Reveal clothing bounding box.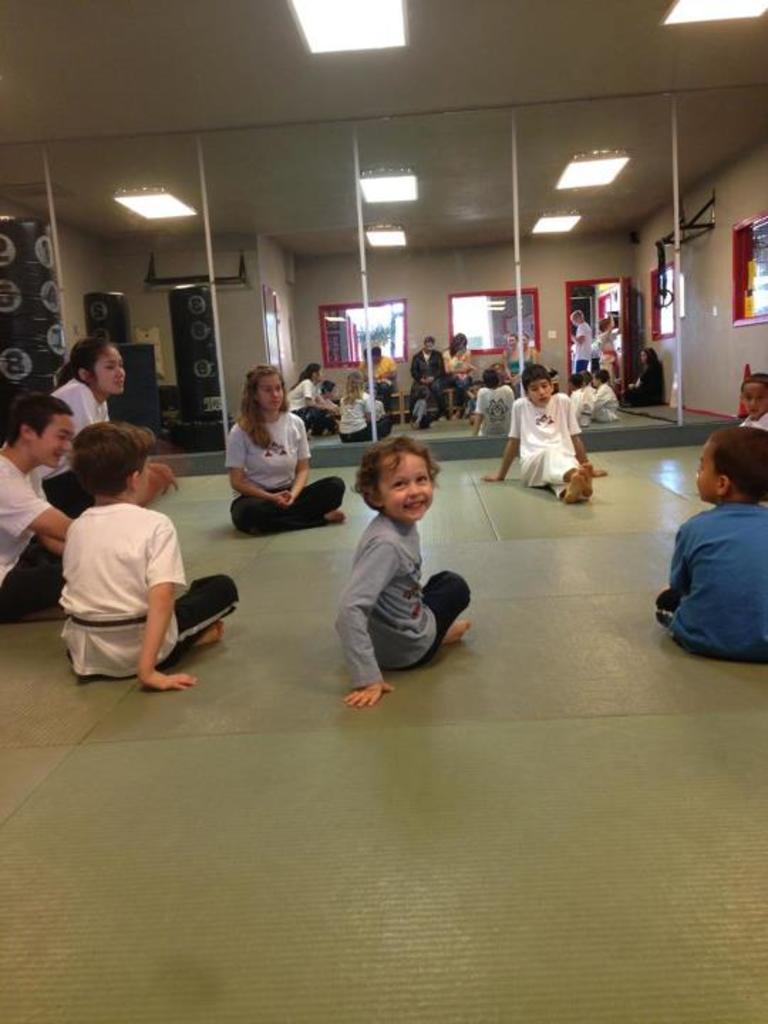
Revealed: rect(569, 390, 597, 432).
